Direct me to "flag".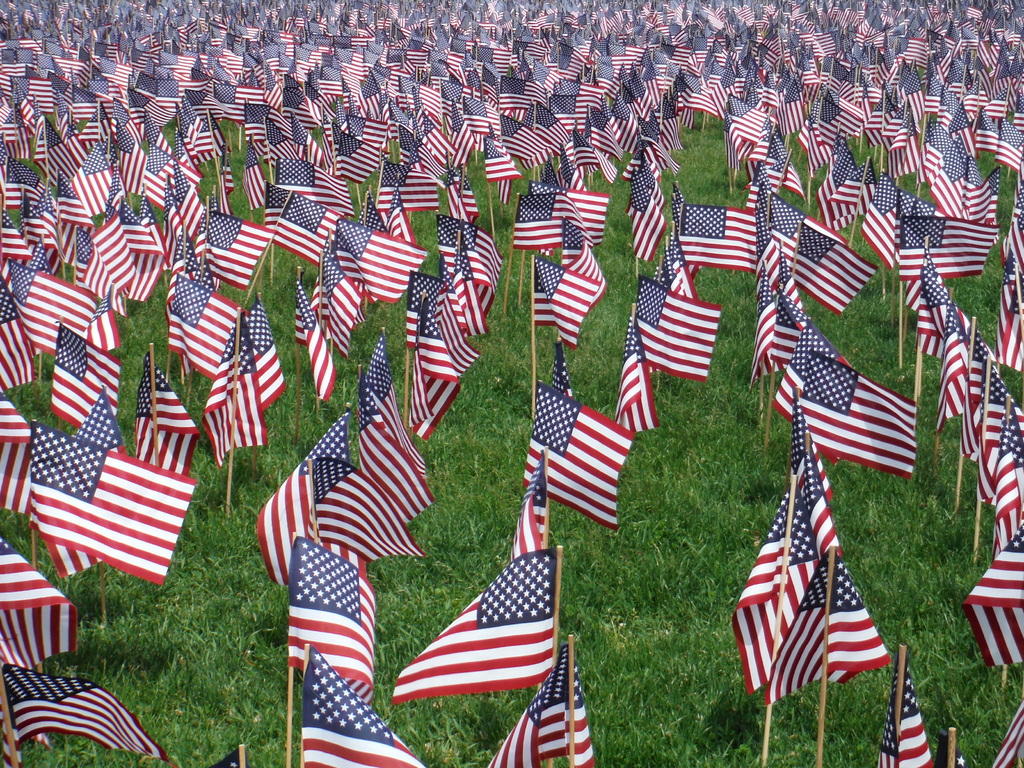
Direction: <box>779,400,829,499</box>.
